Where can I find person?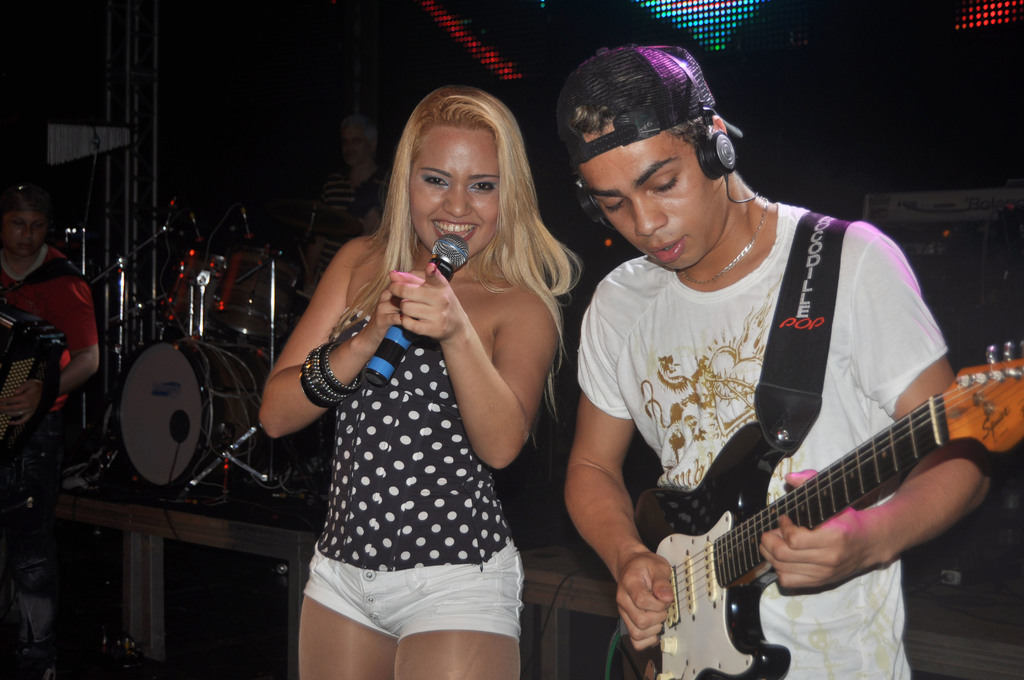
You can find it at <box>1,174,106,674</box>.
